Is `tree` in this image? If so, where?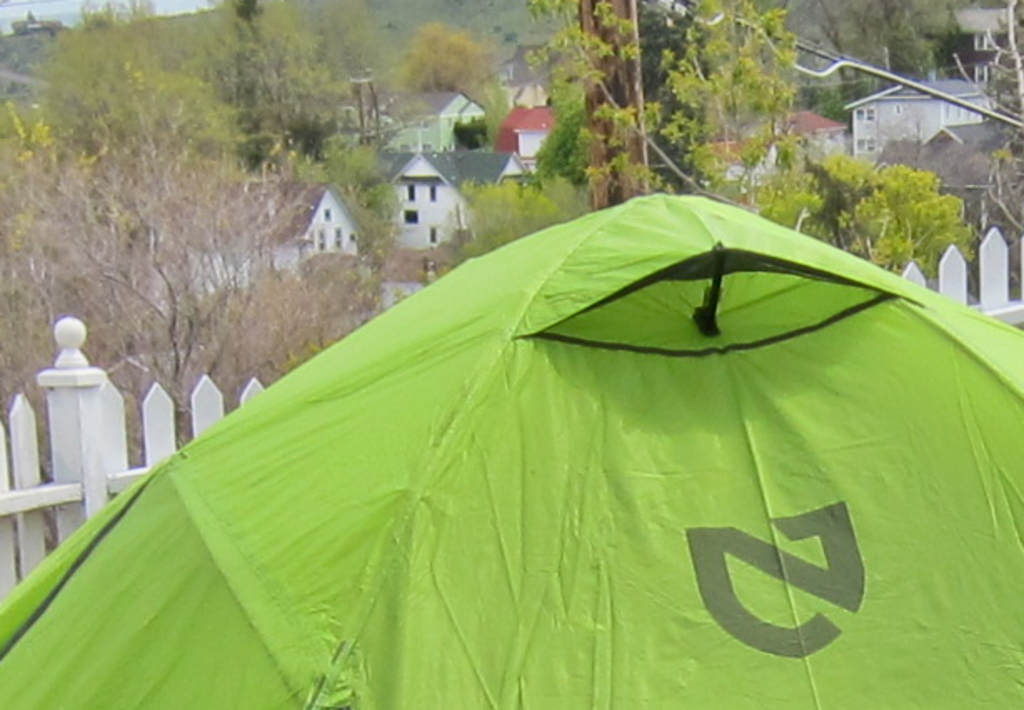
Yes, at rect(544, 0, 797, 213).
